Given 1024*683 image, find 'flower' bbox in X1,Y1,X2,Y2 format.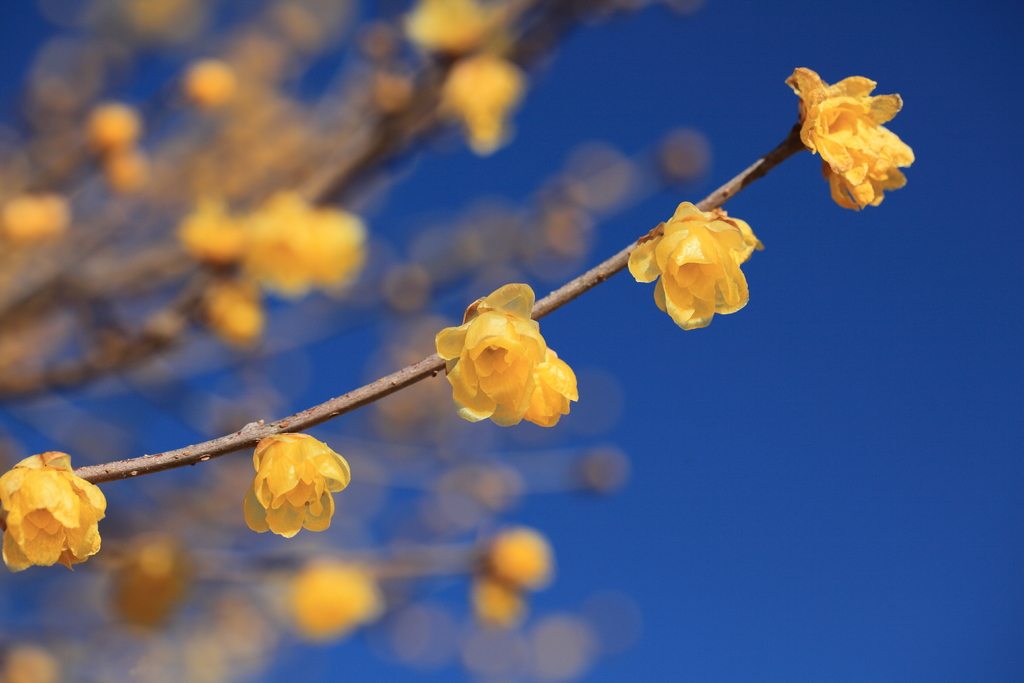
284,555,385,632.
